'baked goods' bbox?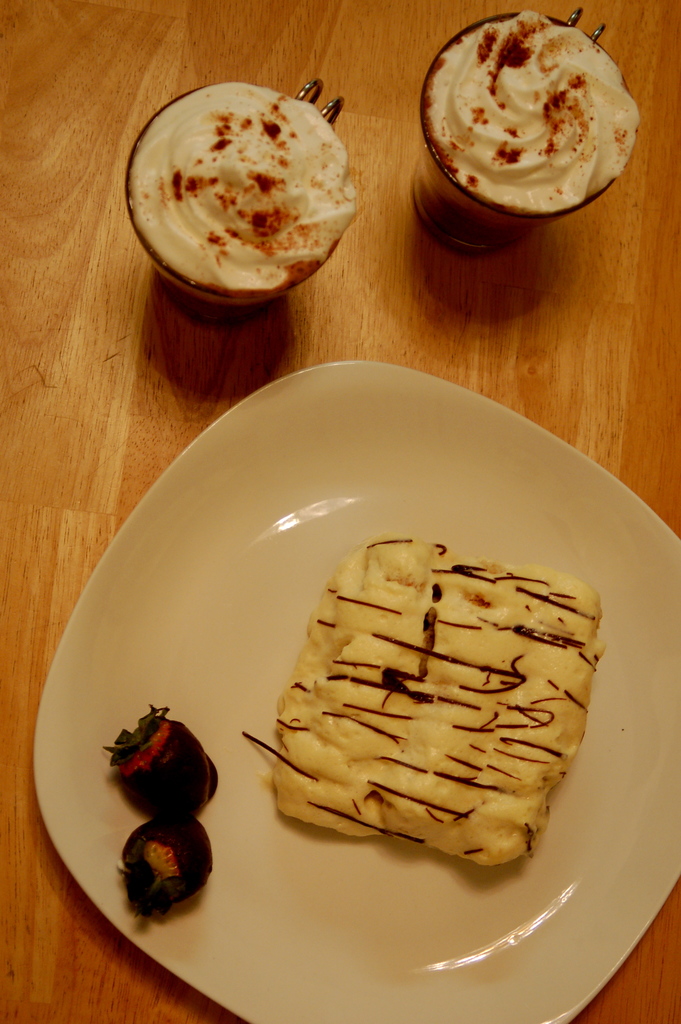
(x1=247, y1=535, x2=586, y2=871)
